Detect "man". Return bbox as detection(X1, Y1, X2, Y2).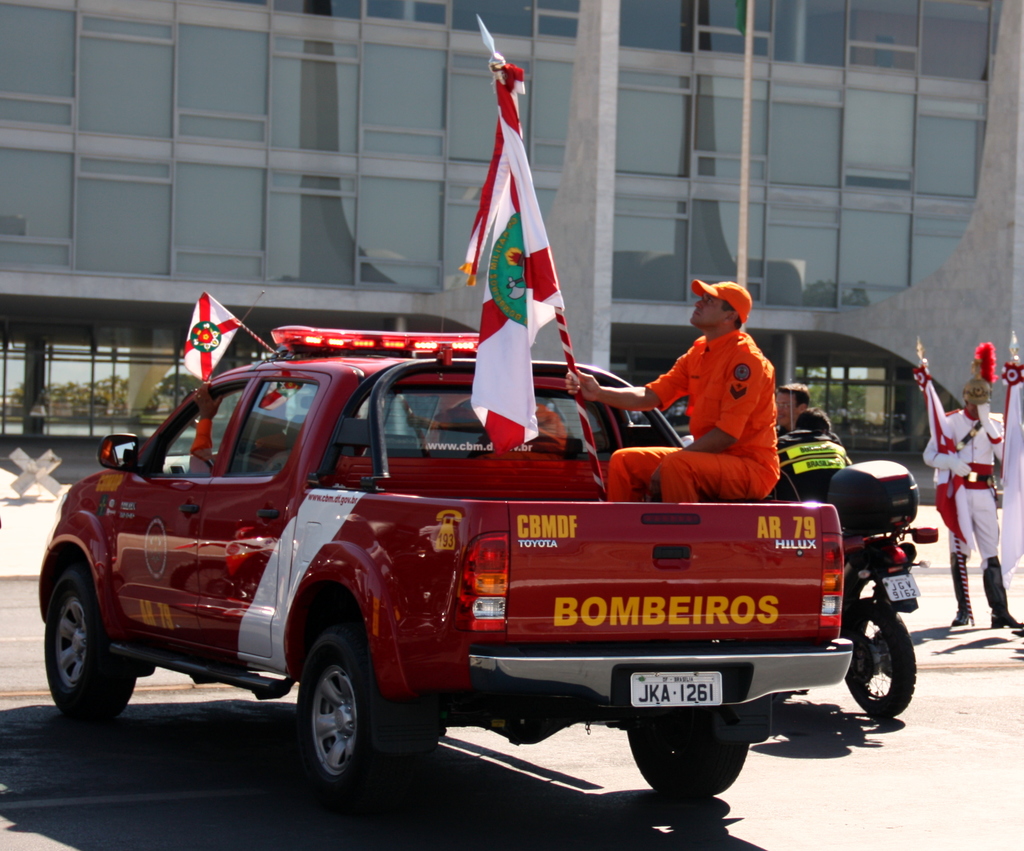
detection(588, 313, 804, 511).
